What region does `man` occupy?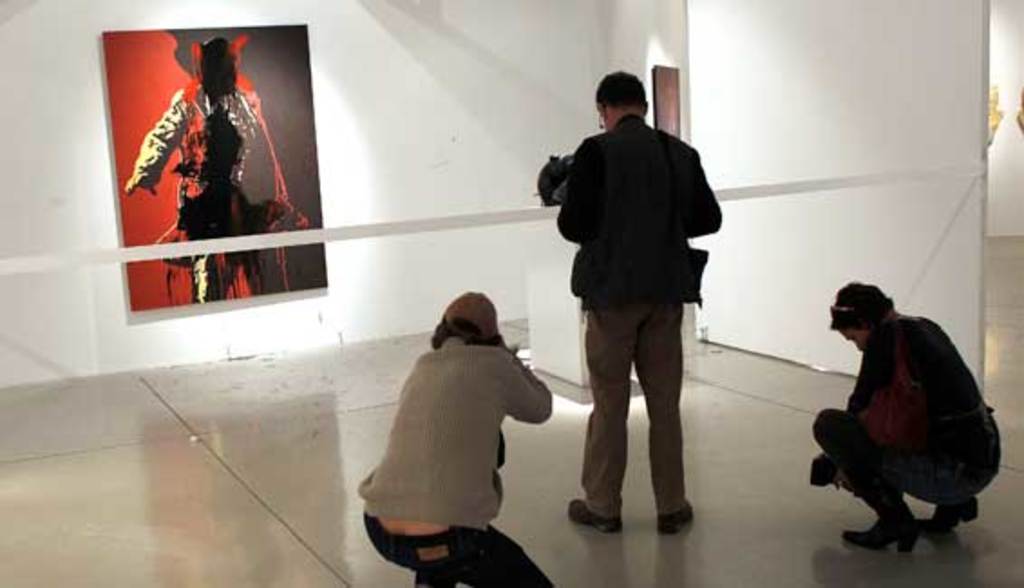
<region>548, 80, 729, 510</region>.
